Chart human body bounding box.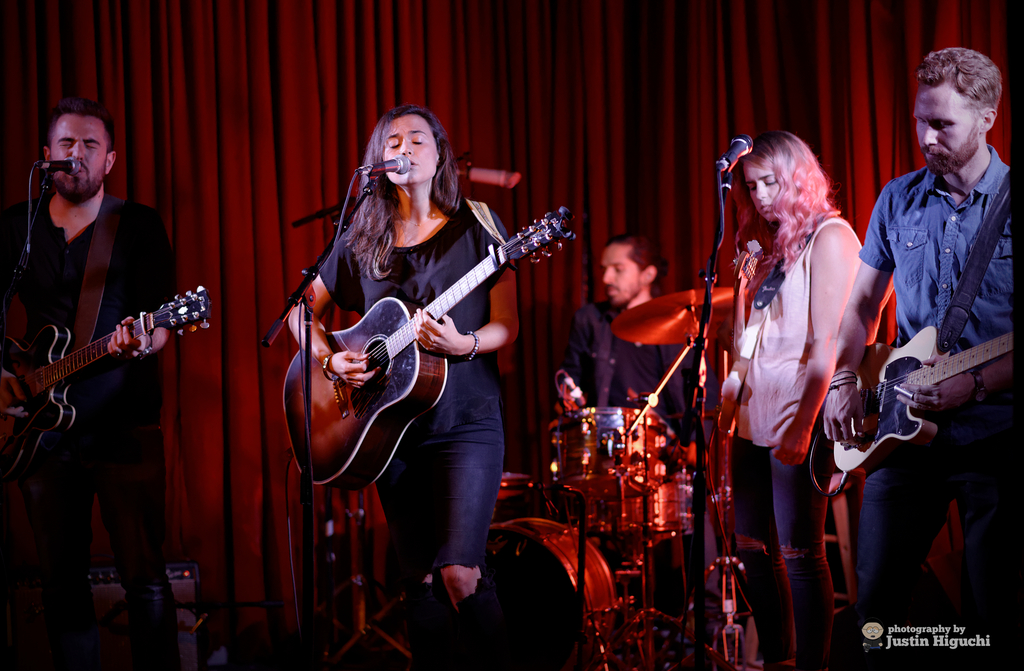
Charted: box=[1, 97, 172, 638].
